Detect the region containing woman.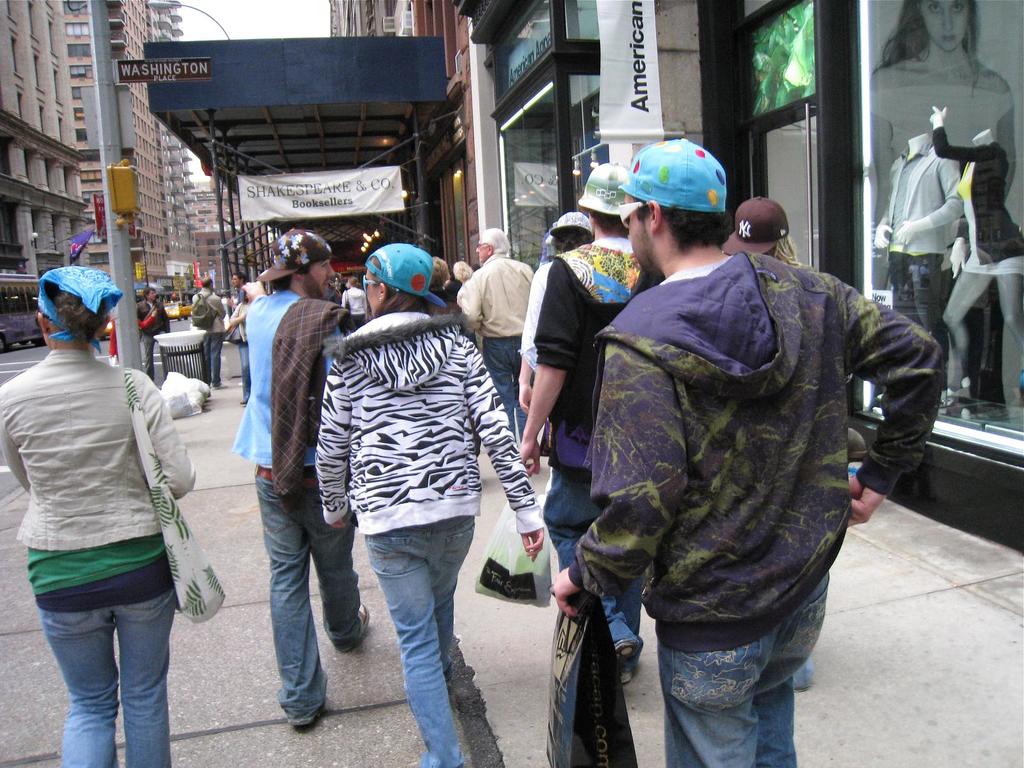
2/268/202/767.
